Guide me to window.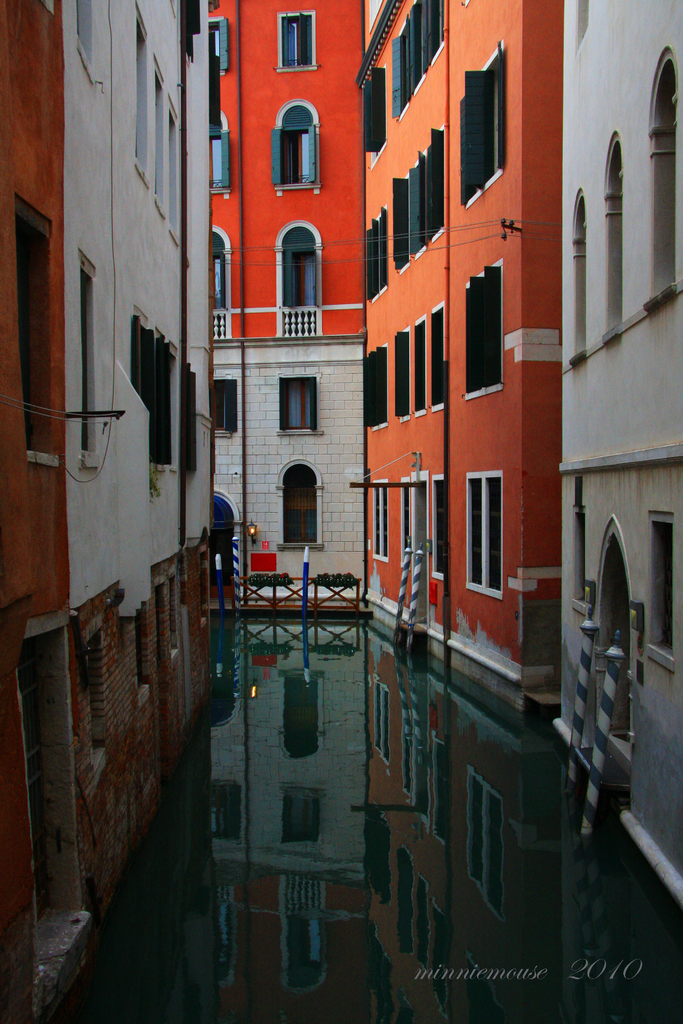
Guidance: detection(276, 13, 313, 68).
